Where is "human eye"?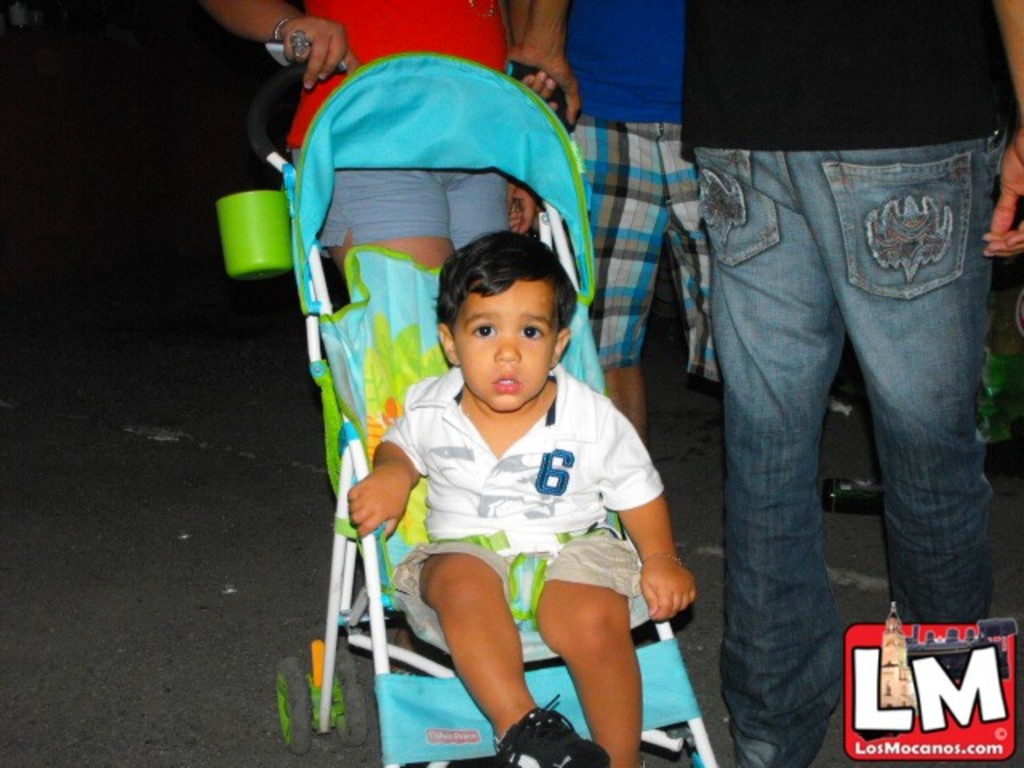
{"x1": 522, "y1": 323, "x2": 547, "y2": 341}.
